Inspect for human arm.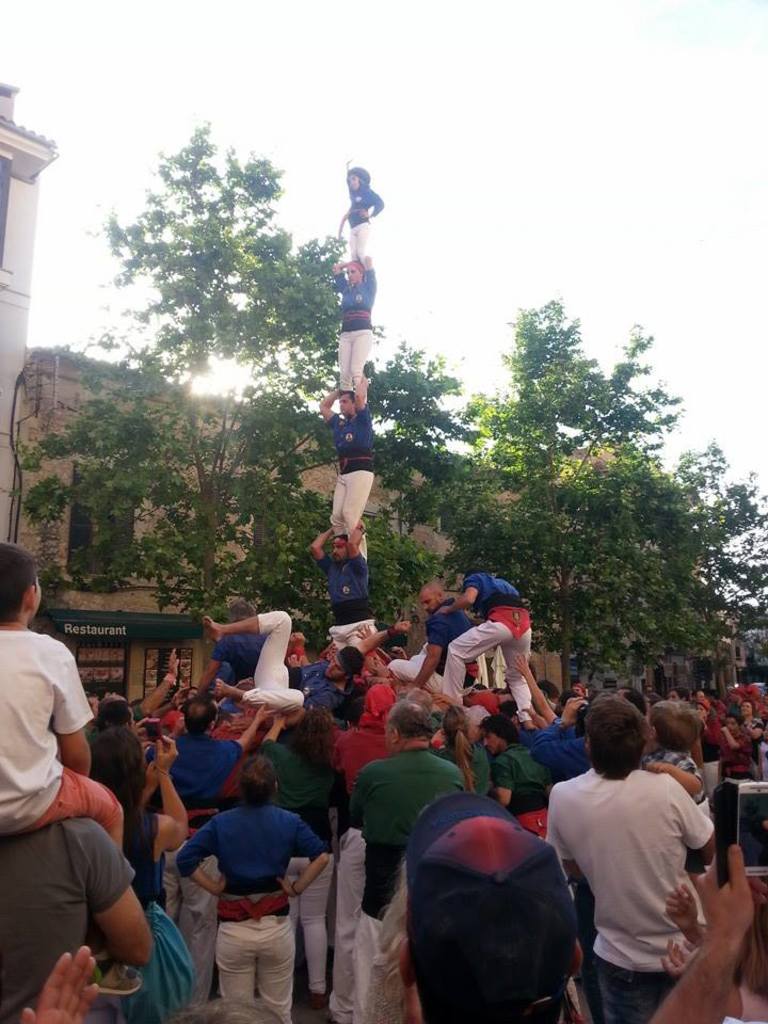
Inspection: 16/945/98/1017.
